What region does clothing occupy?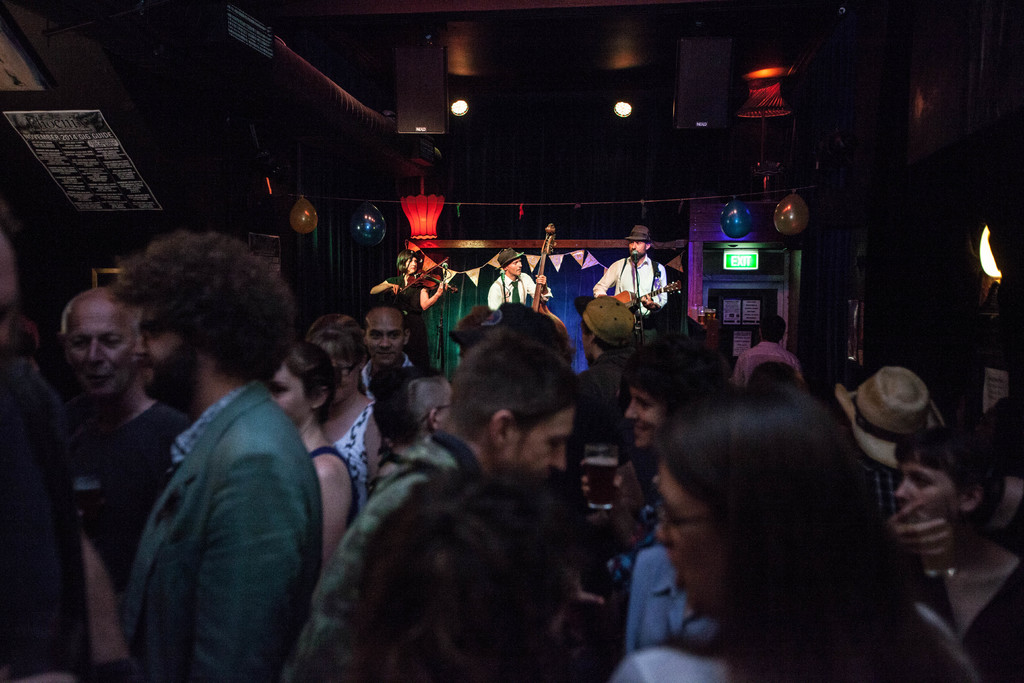
[x1=64, y1=393, x2=191, y2=531].
